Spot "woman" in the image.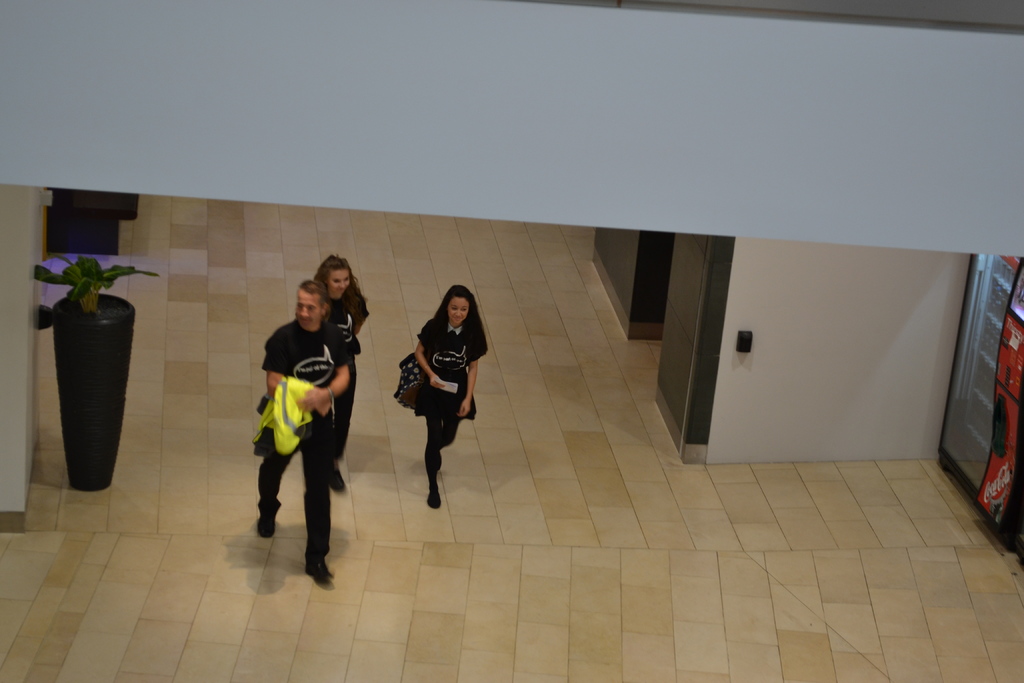
"woman" found at 390:292:483:517.
